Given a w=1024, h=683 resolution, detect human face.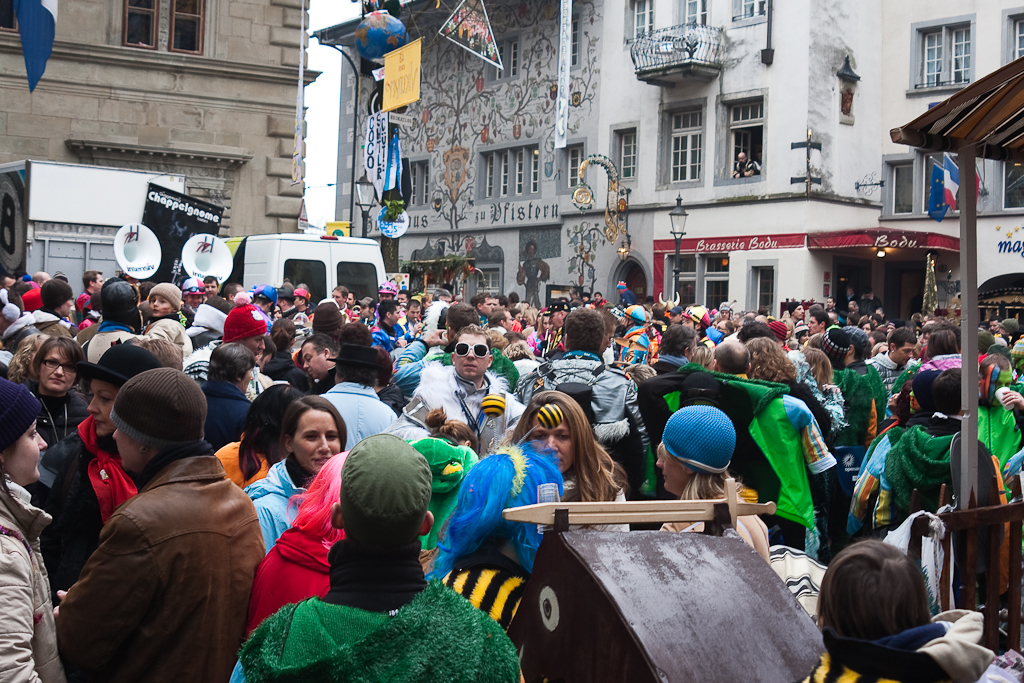
bbox=[111, 429, 140, 474].
